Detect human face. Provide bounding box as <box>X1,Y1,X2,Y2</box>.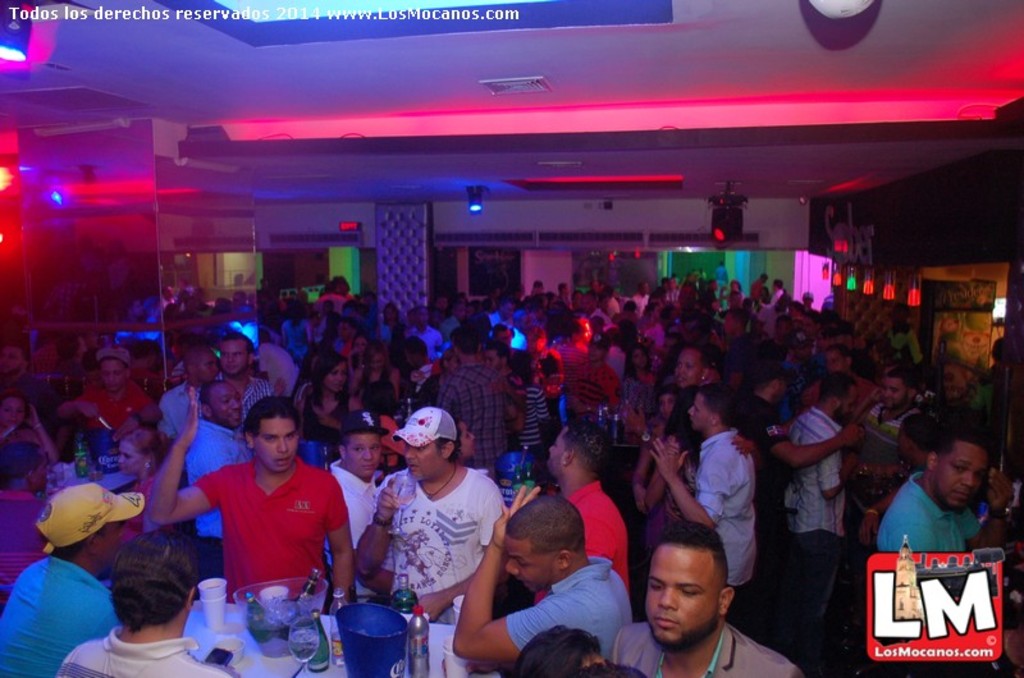
<box>0,393,23,425</box>.
